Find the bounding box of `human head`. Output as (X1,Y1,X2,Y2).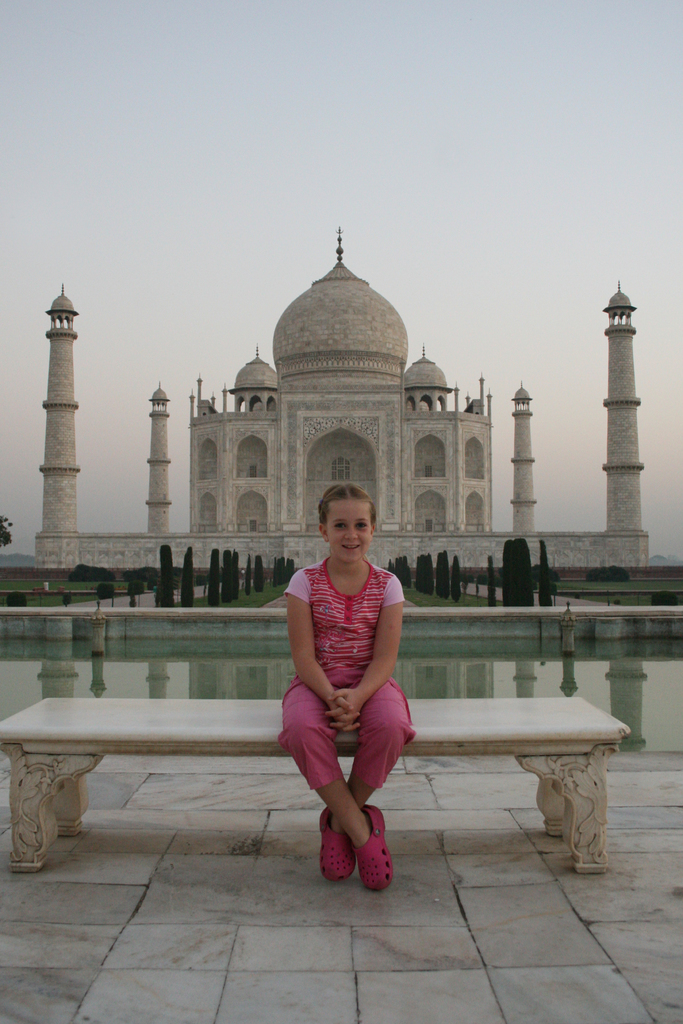
(300,479,390,579).
